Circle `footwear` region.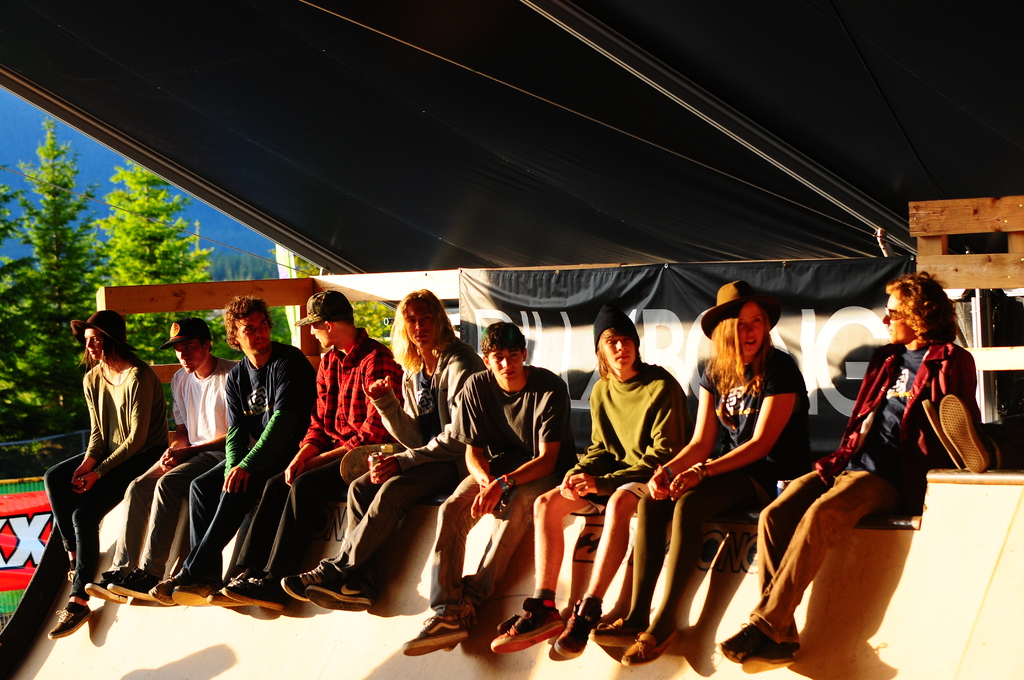
Region: rect(84, 578, 124, 603).
